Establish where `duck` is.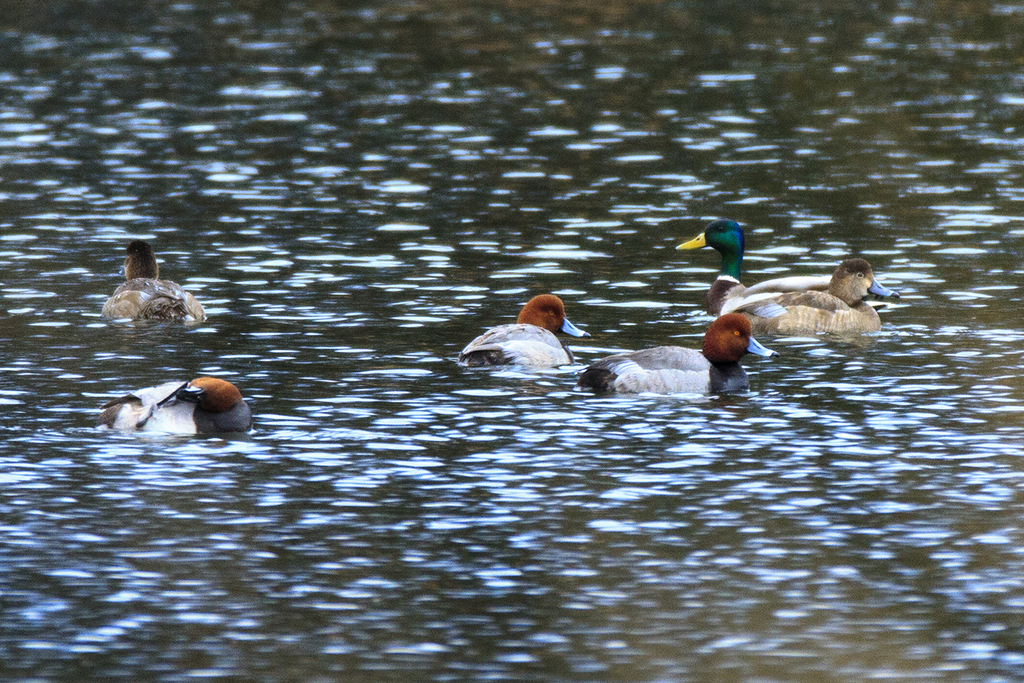
Established at region(109, 358, 257, 440).
